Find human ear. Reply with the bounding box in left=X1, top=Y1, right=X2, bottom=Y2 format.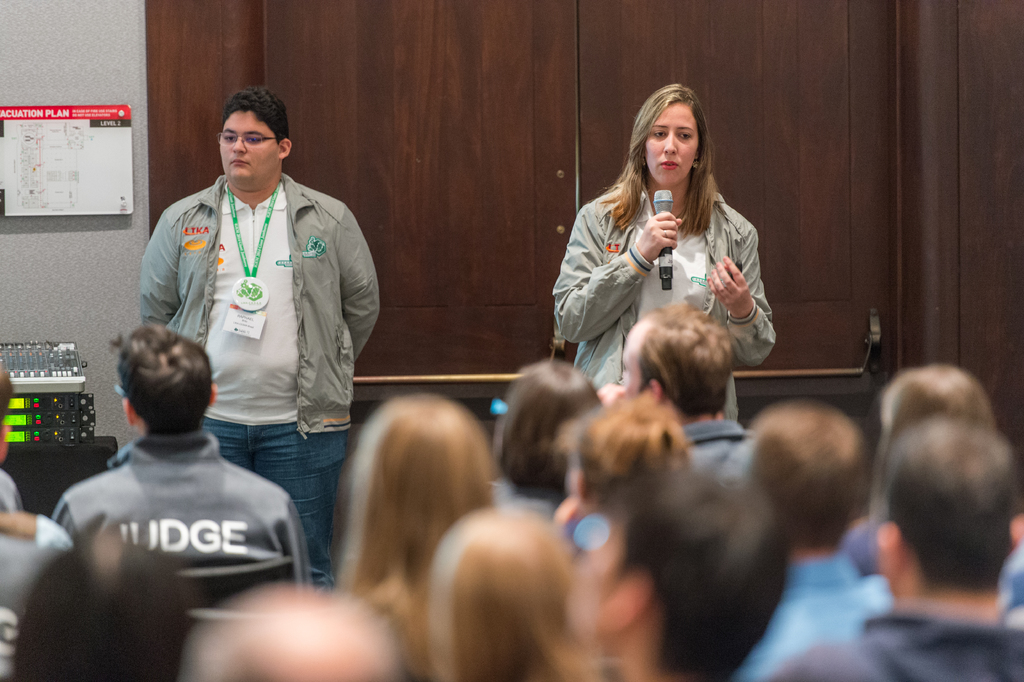
left=125, top=397, right=139, bottom=429.
